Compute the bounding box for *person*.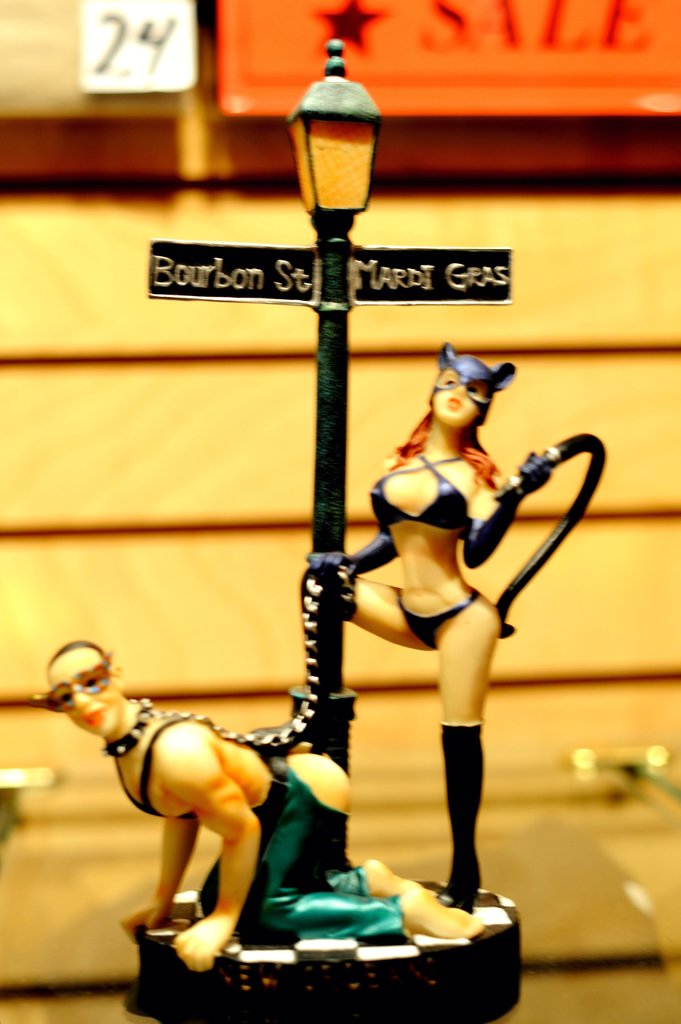
region(44, 641, 486, 972).
